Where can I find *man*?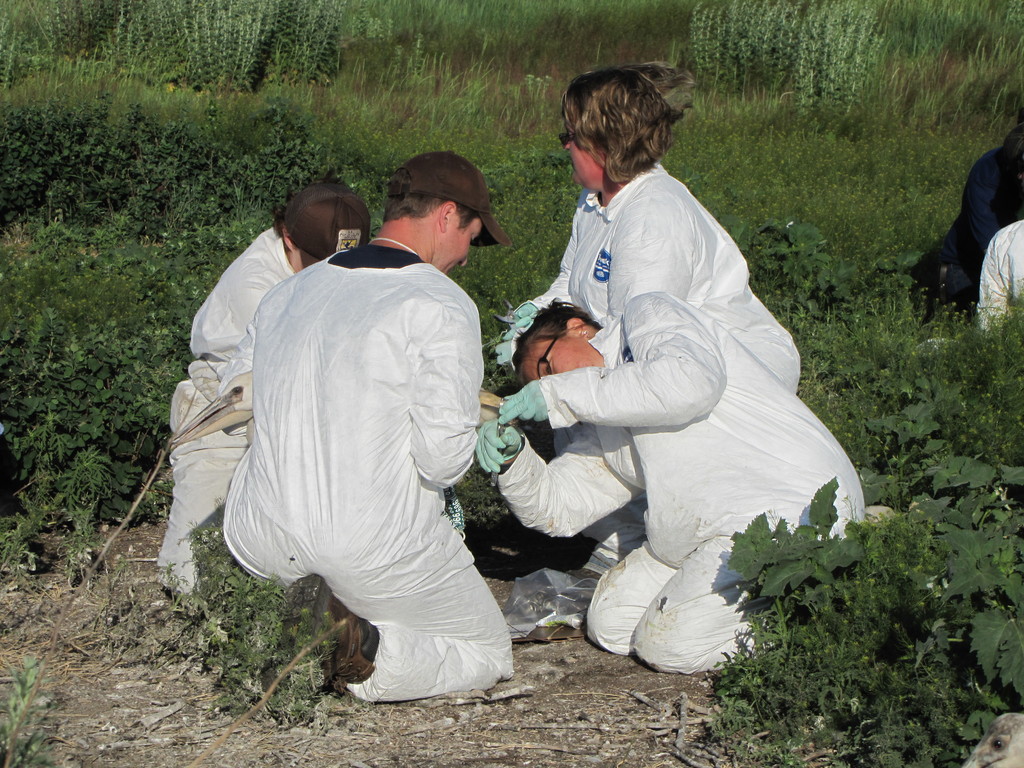
You can find it at Rect(211, 164, 501, 715).
